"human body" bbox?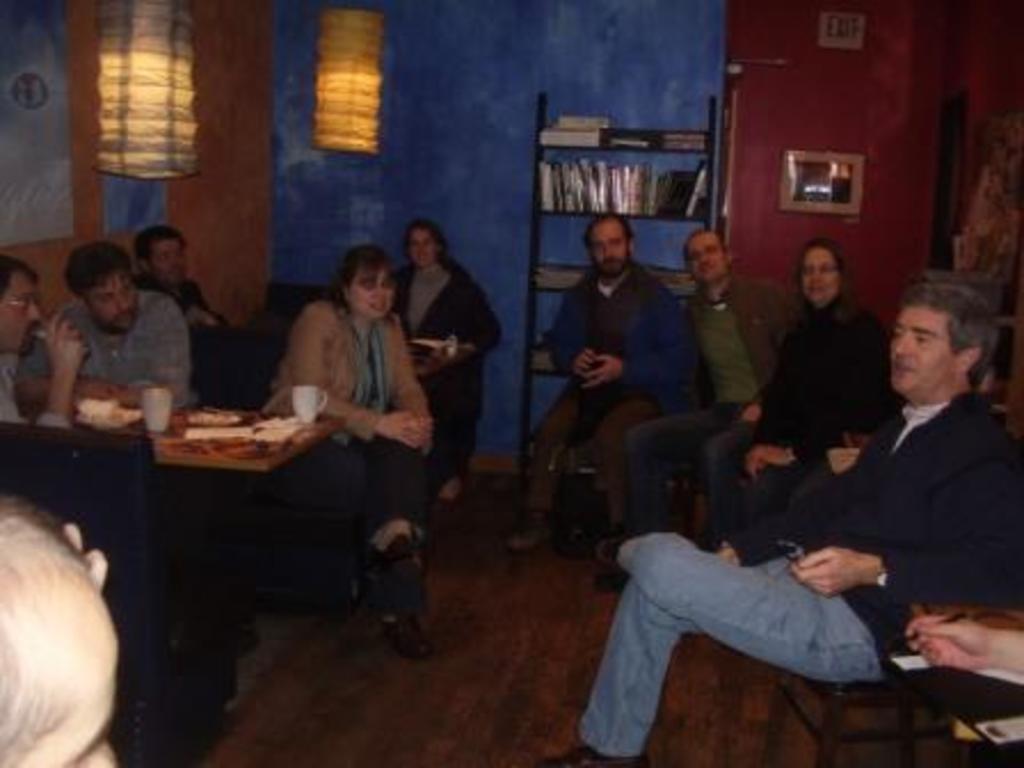
592 283 789 594
